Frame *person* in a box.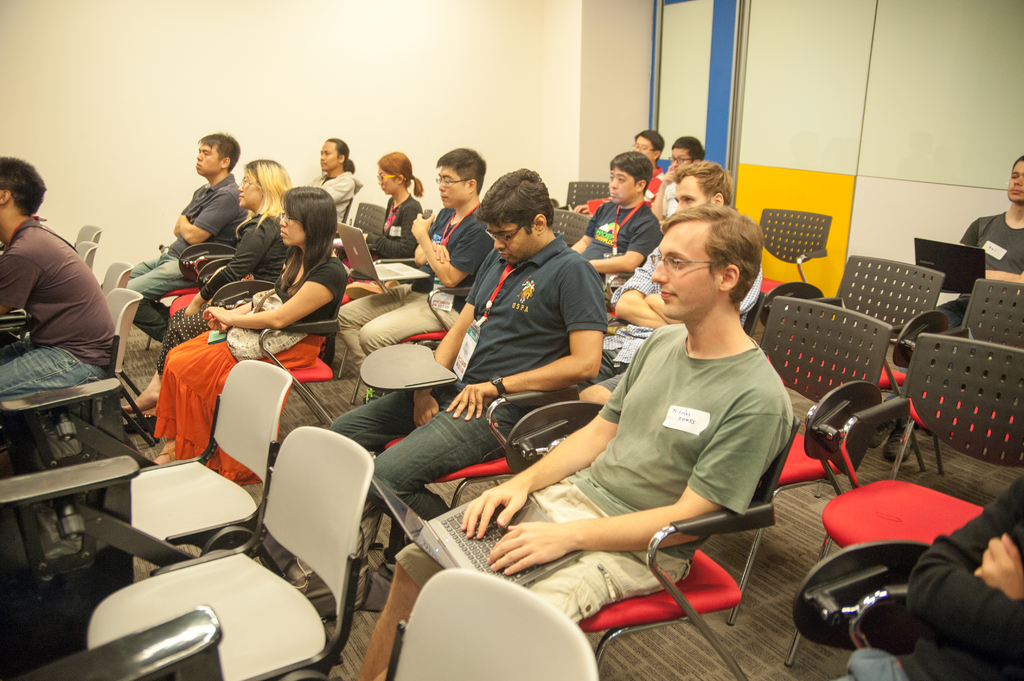
pyautogui.locateOnScreen(658, 129, 705, 196).
